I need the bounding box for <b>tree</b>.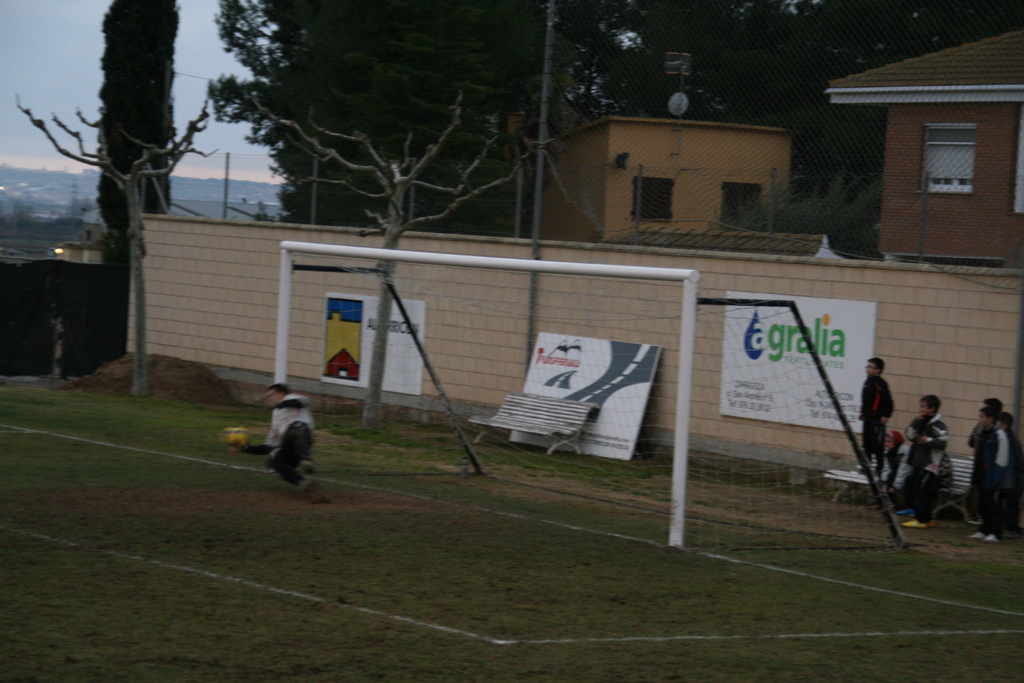
Here it is: pyautogui.locateOnScreen(90, 0, 176, 232).
